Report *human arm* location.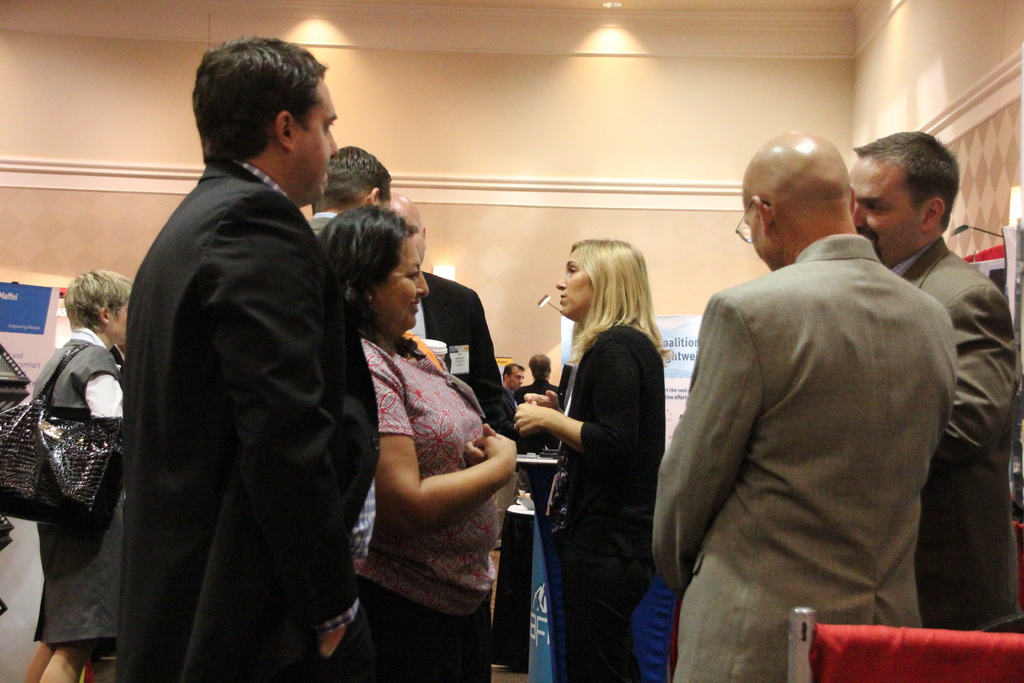
Report: [x1=362, y1=339, x2=522, y2=536].
